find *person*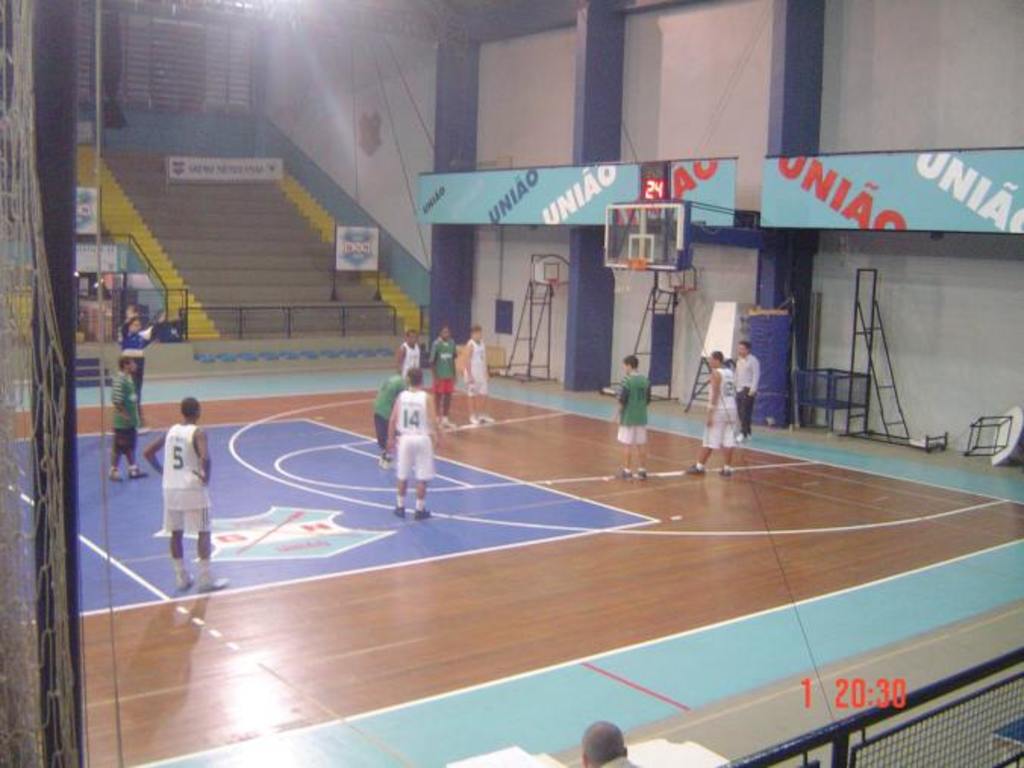
bbox(613, 354, 648, 482)
